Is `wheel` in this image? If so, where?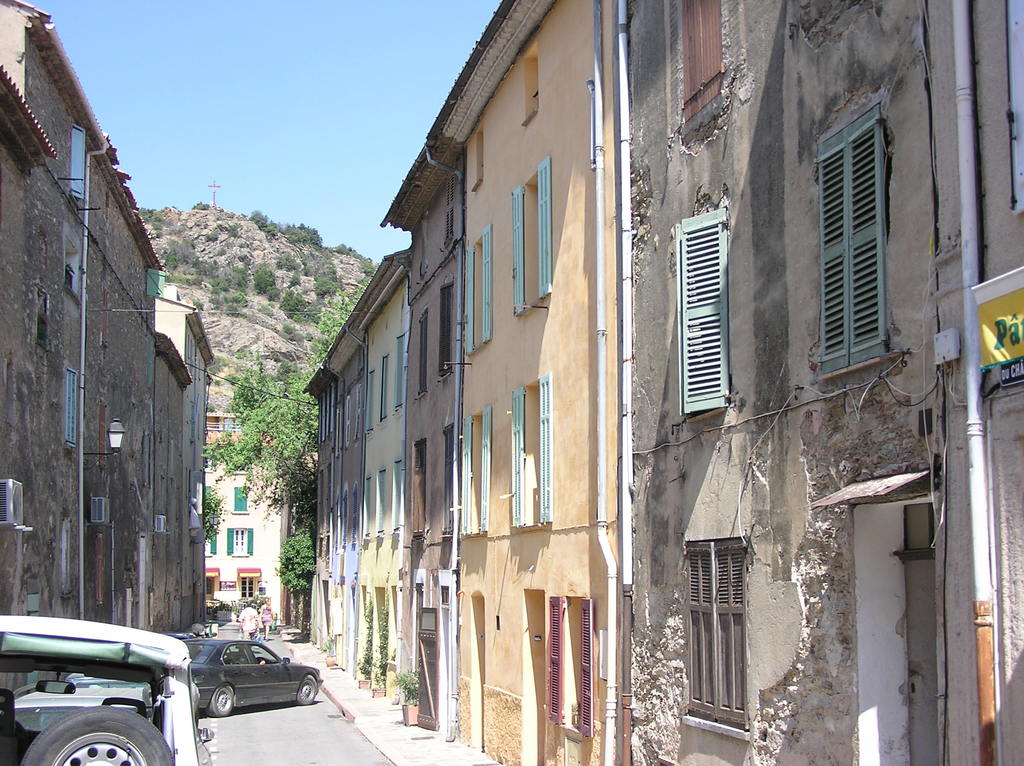
Yes, at <region>294, 675, 317, 704</region>.
